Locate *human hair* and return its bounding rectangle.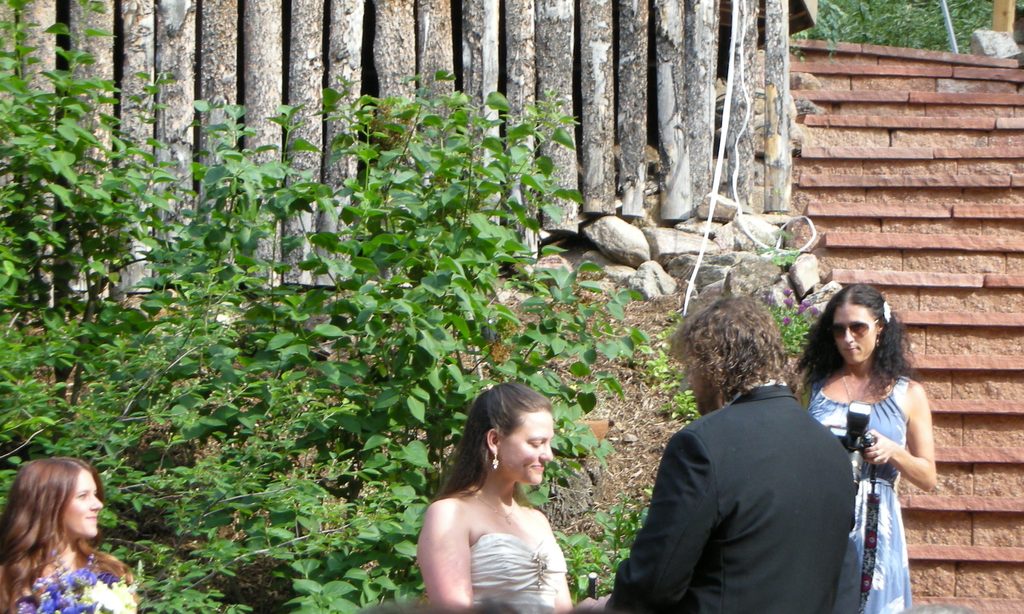
667,296,790,412.
